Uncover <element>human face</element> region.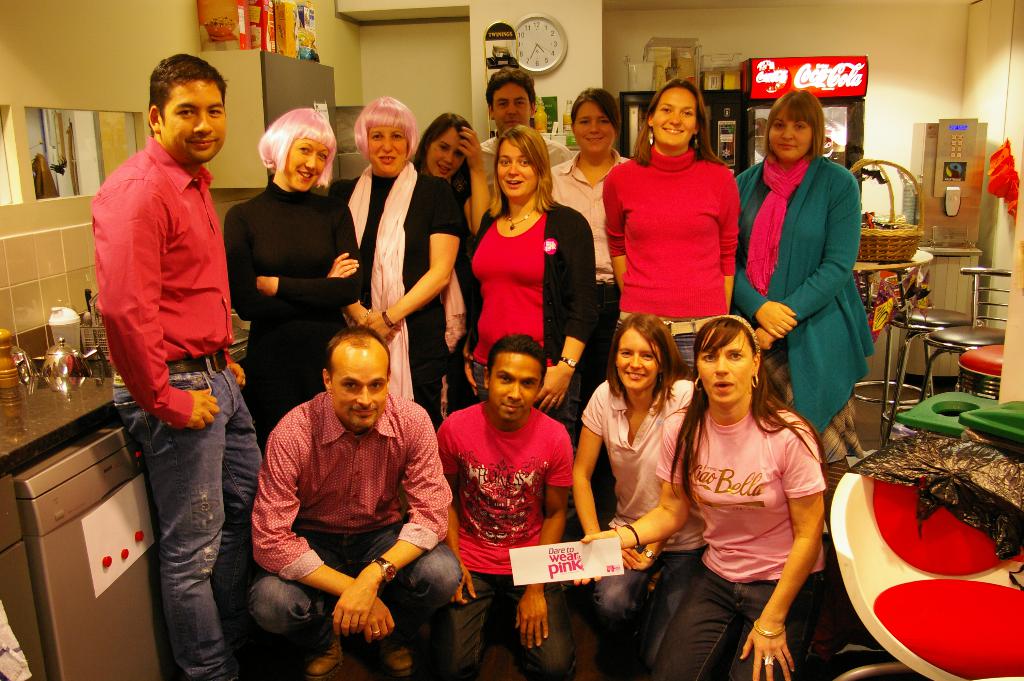
Uncovered: pyautogui.locateOnScreen(498, 140, 535, 196).
